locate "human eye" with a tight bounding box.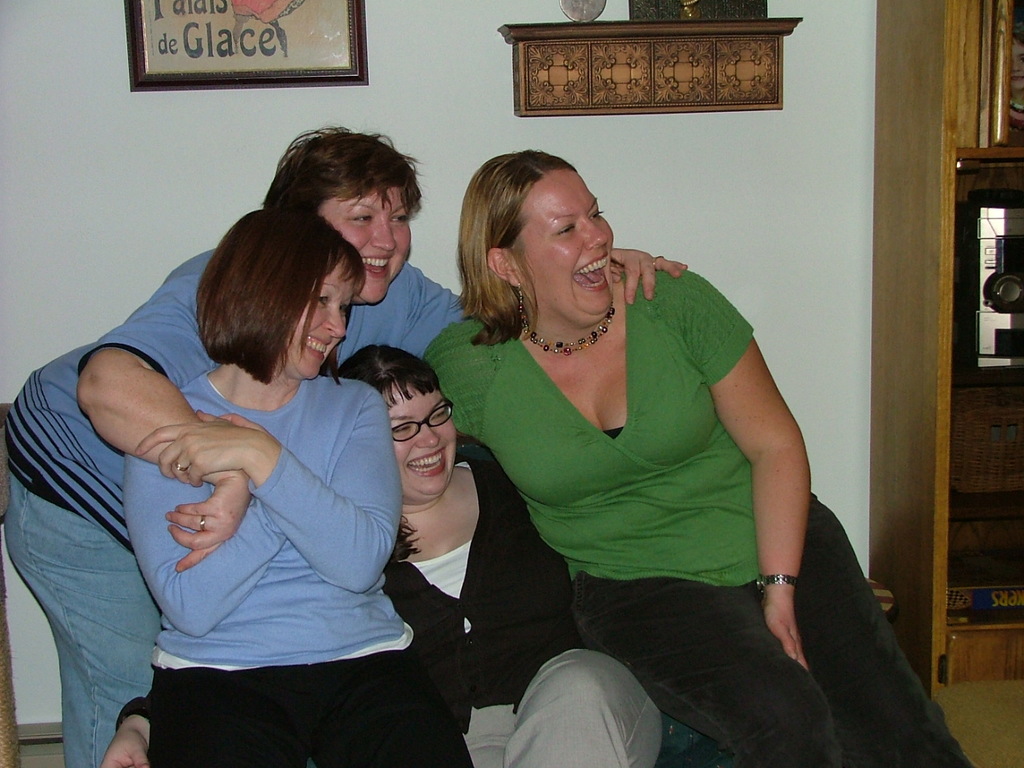
BBox(586, 209, 606, 222).
